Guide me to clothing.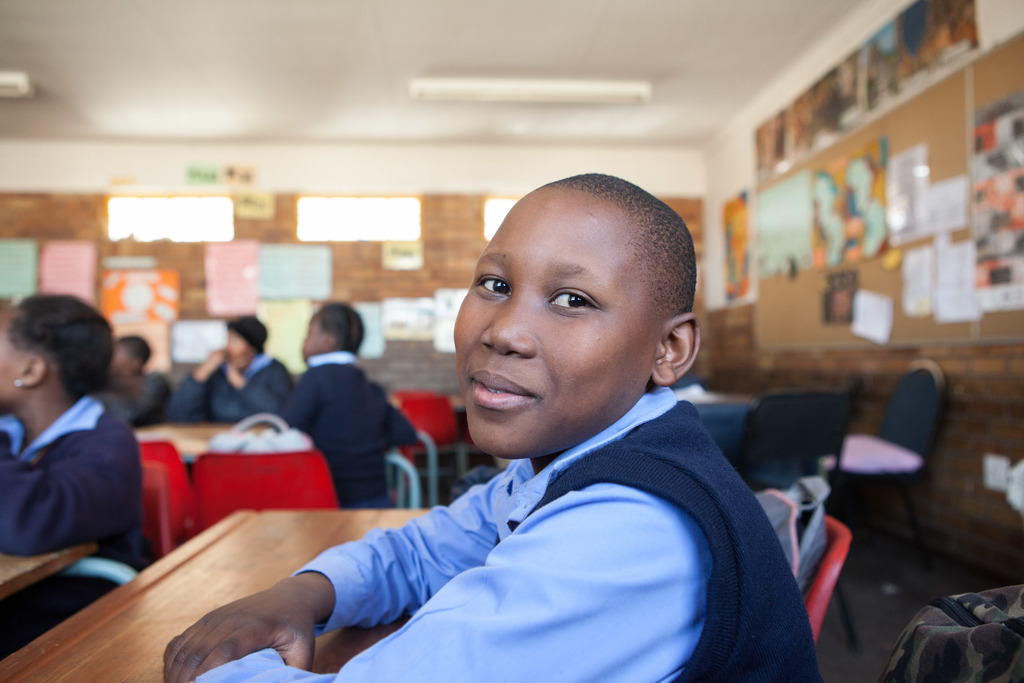
Guidance: left=0, top=393, right=145, bottom=641.
